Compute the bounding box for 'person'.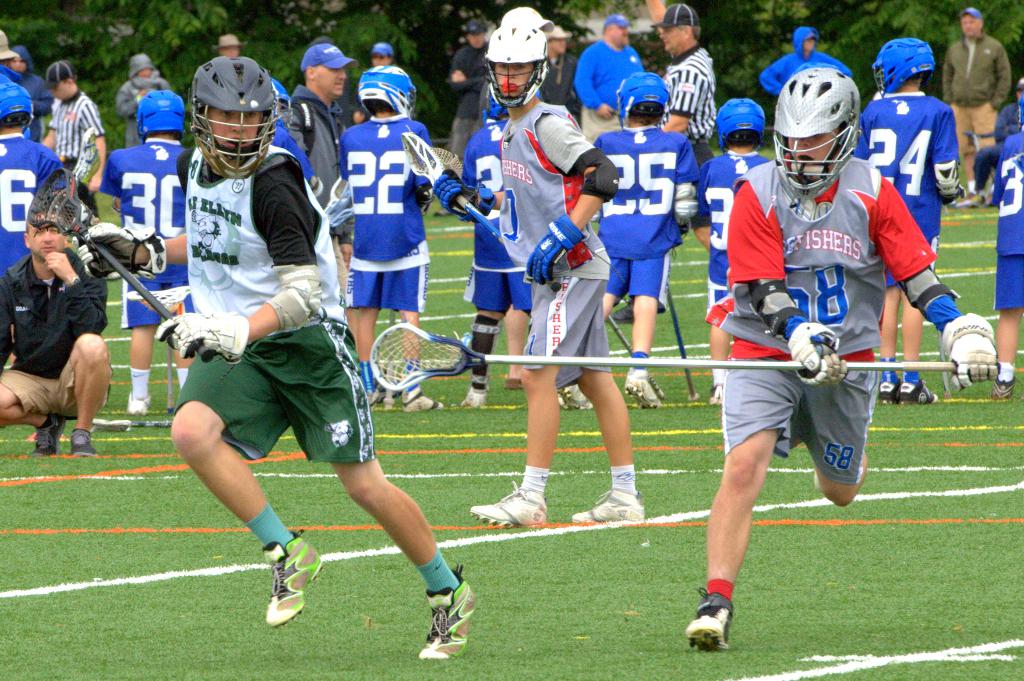
<region>540, 19, 594, 120</region>.
